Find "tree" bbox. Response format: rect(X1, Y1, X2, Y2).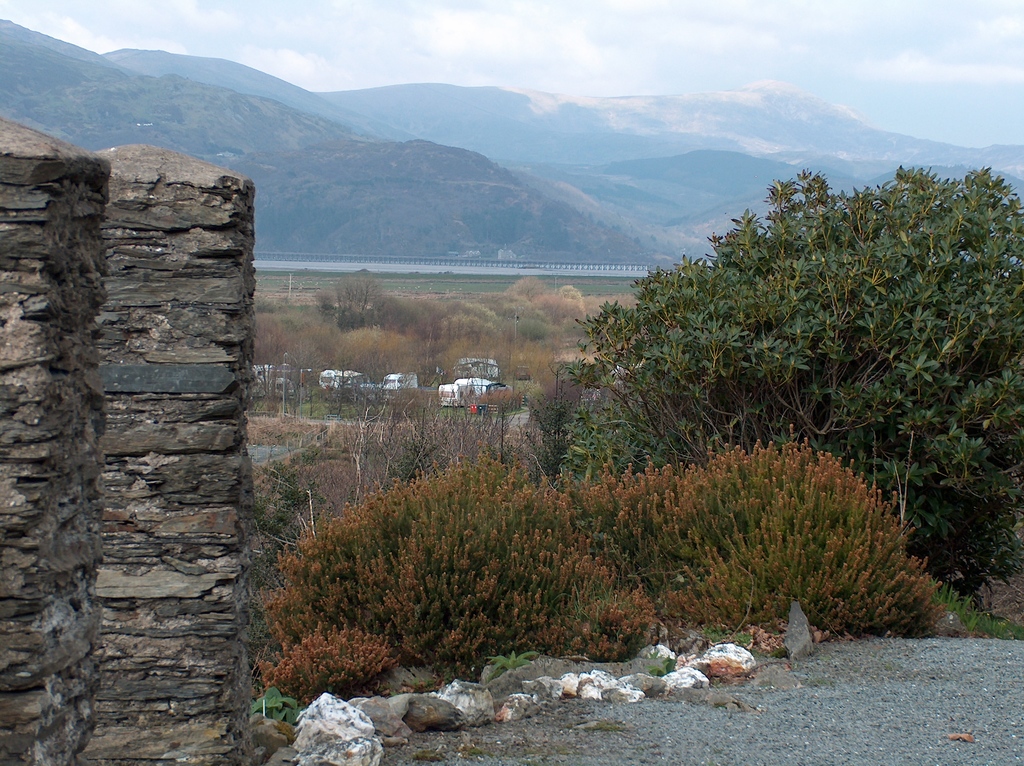
rect(542, 156, 1023, 512).
